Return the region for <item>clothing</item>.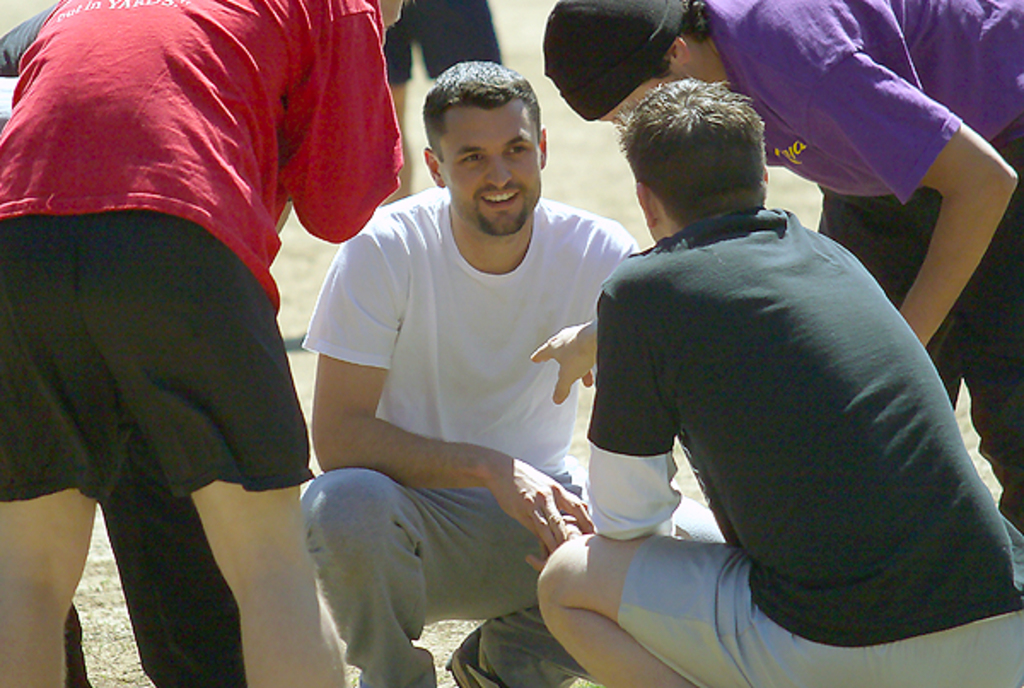
l=10, t=7, r=377, b=551.
